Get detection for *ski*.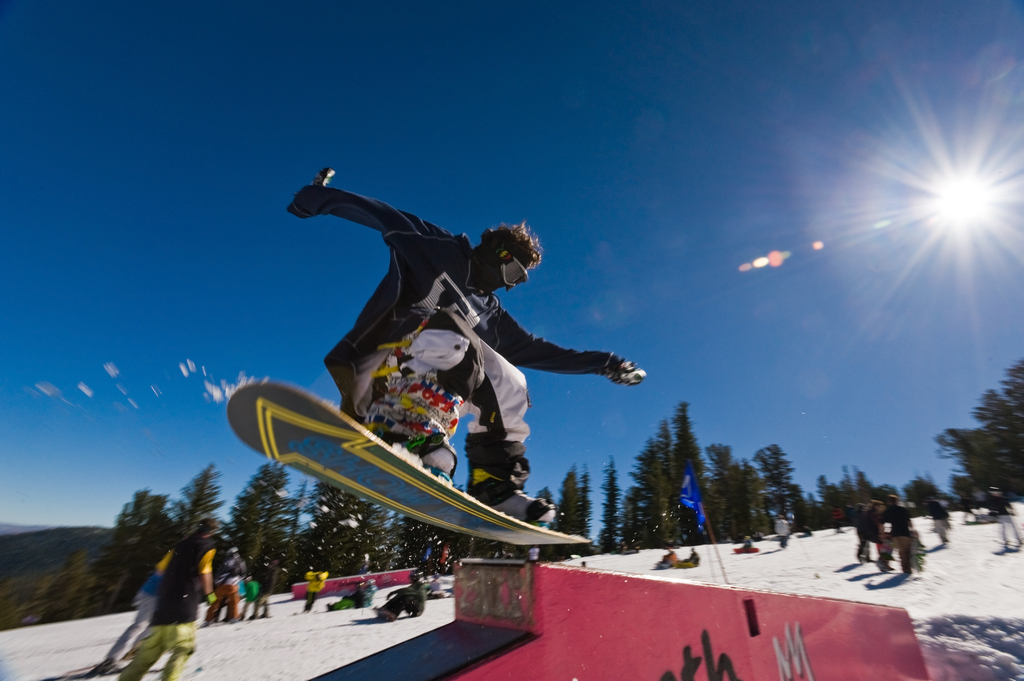
Detection: 870/577/922/589.
